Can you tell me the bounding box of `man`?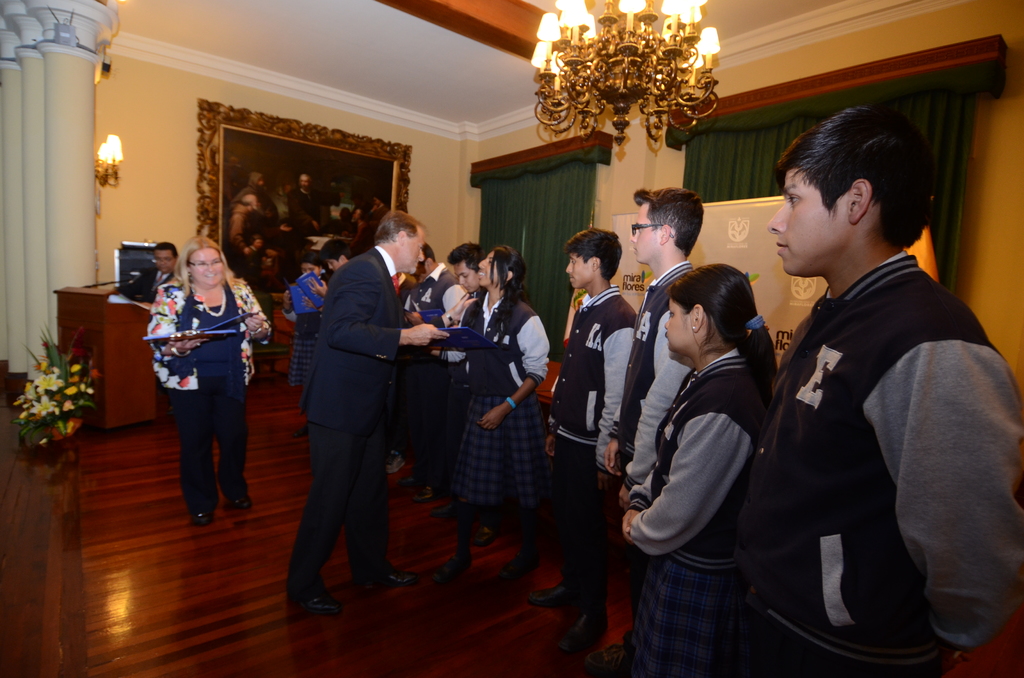
(left=723, top=107, right=1006, bottom=675).
